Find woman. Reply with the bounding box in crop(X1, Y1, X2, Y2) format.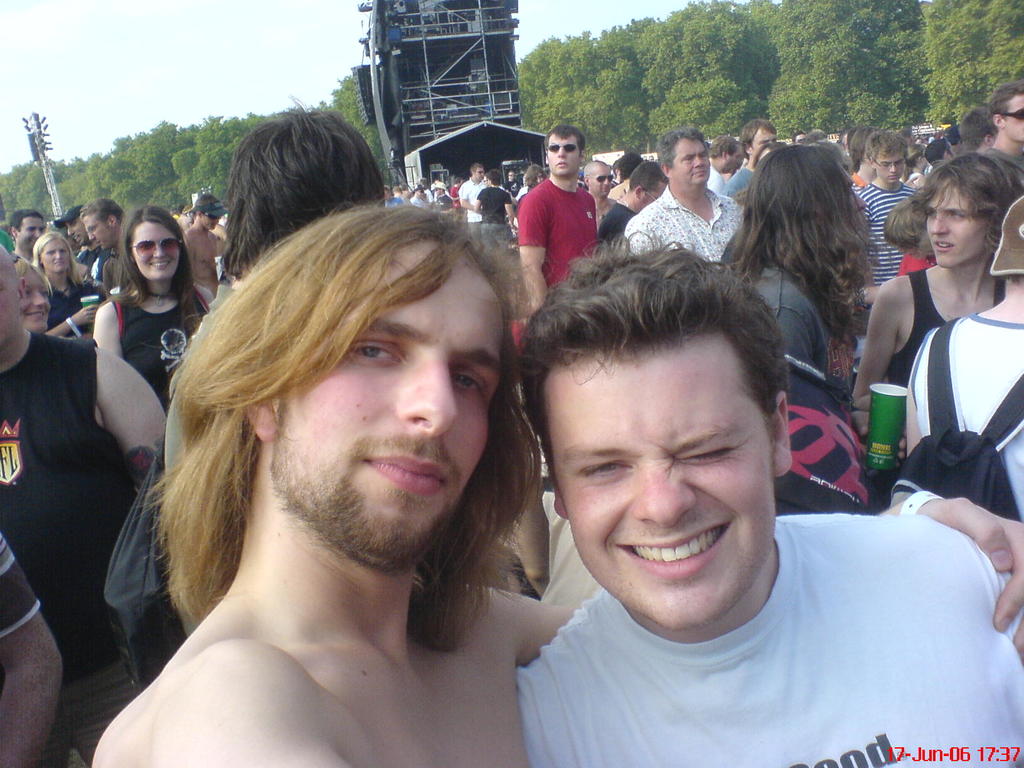
crop(724, 146, 875, 516).
